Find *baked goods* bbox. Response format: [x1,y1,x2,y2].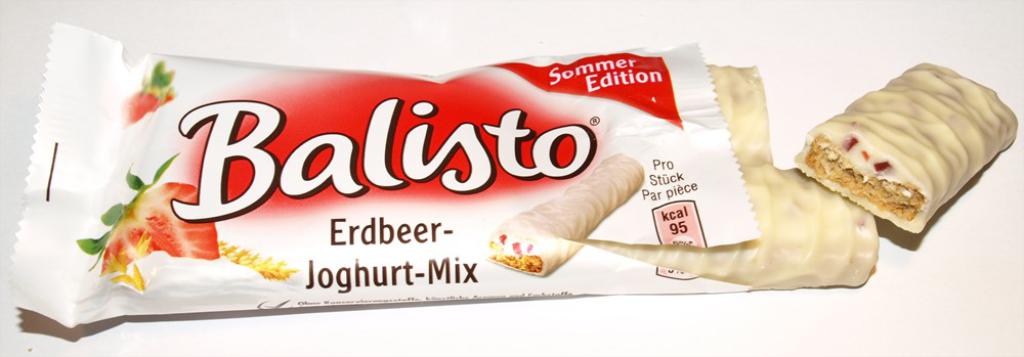
[494,153,649,283].
